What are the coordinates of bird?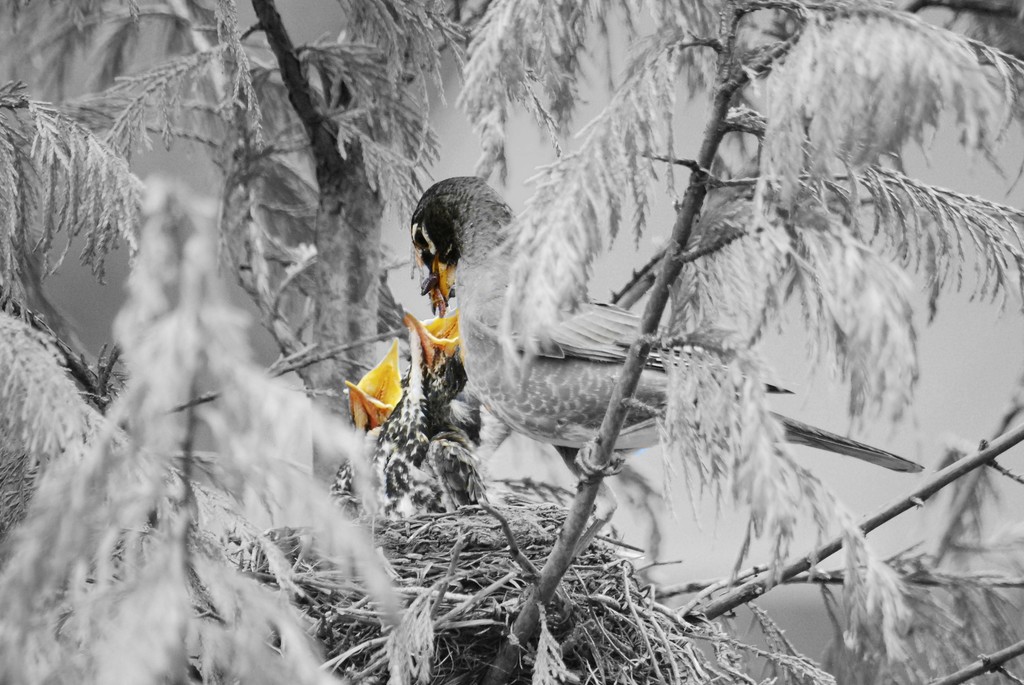
[335, 336, 449, 509].
